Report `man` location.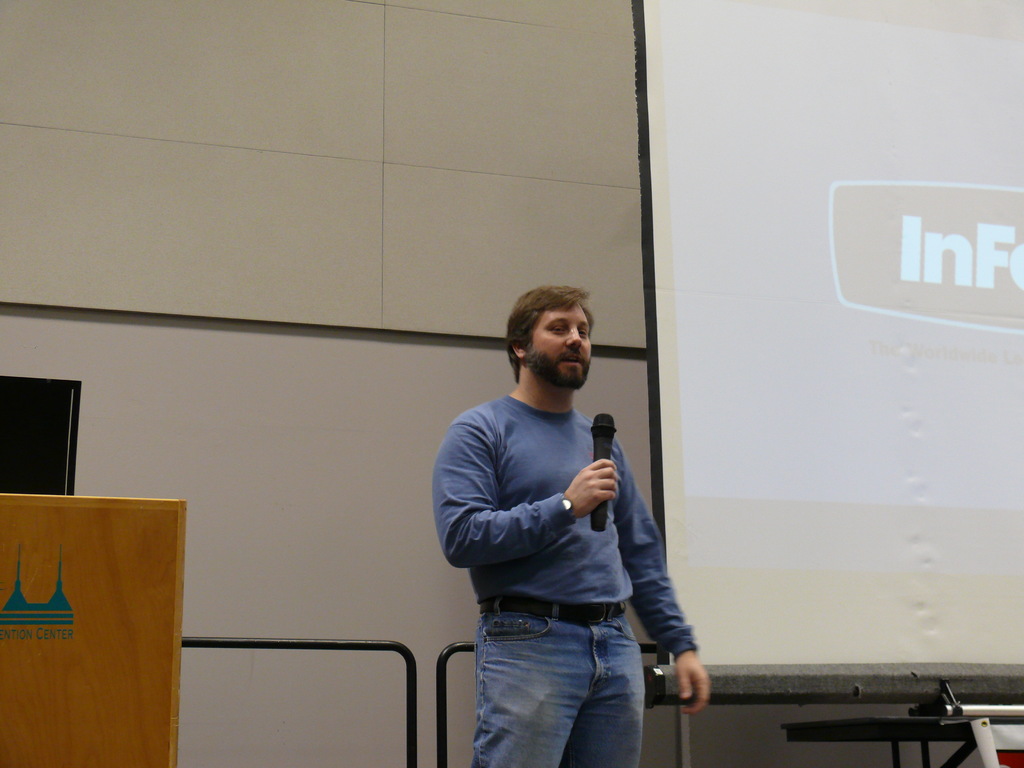
Report: (429, 269, 700, 760).
